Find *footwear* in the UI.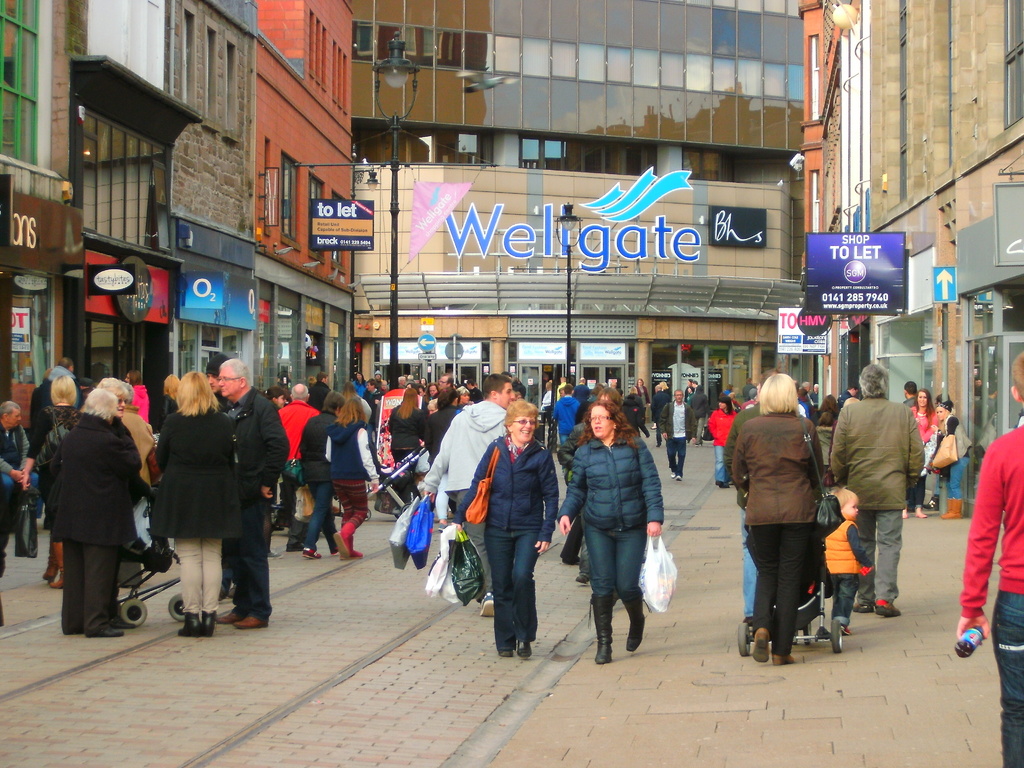
UI element at crop(940, 497, 965, 520).
